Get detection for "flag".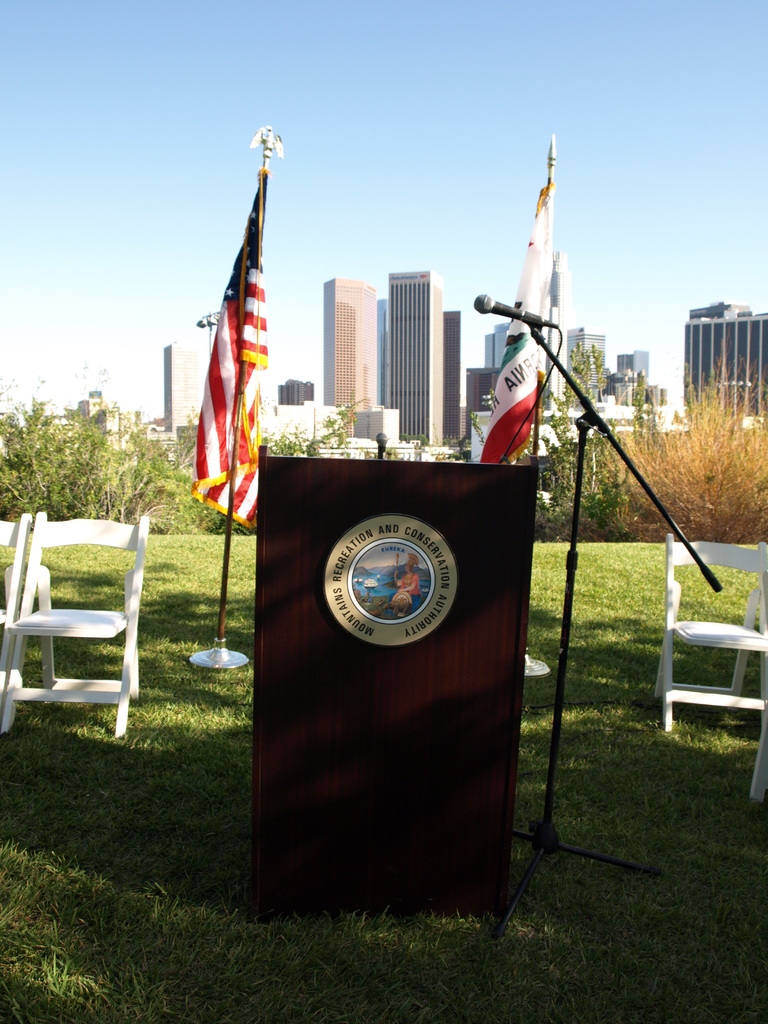
Detection: <box>186,138,288,530</box>.
